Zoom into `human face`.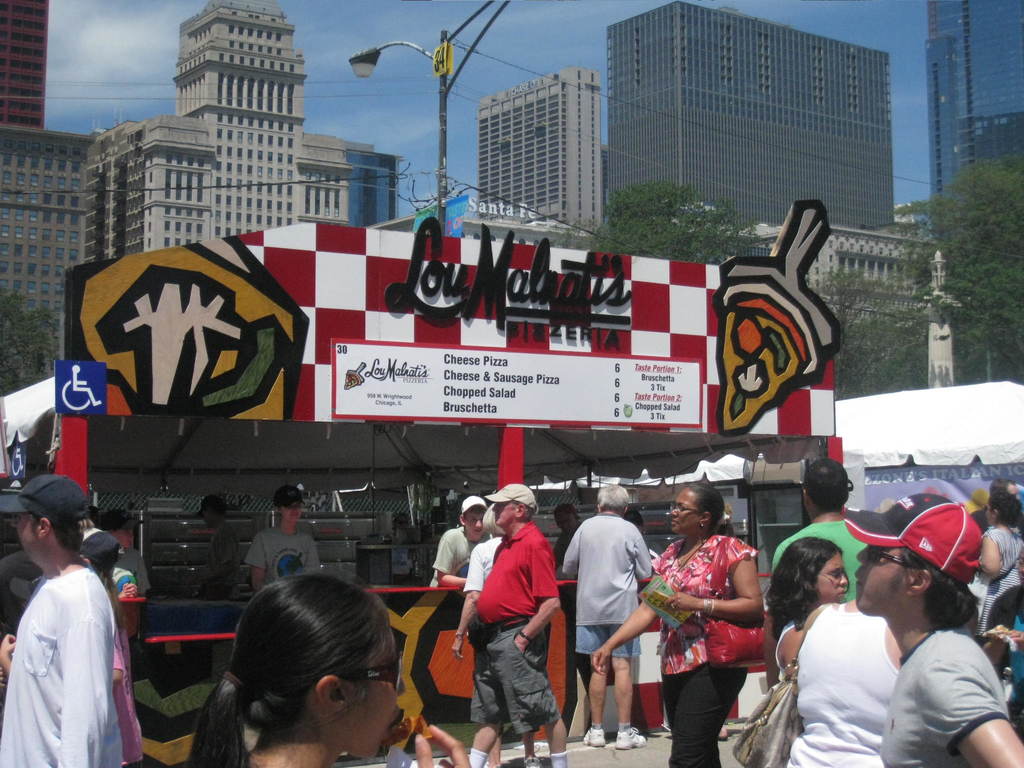
Zoom target: rect(858, 543, 906, 617).
